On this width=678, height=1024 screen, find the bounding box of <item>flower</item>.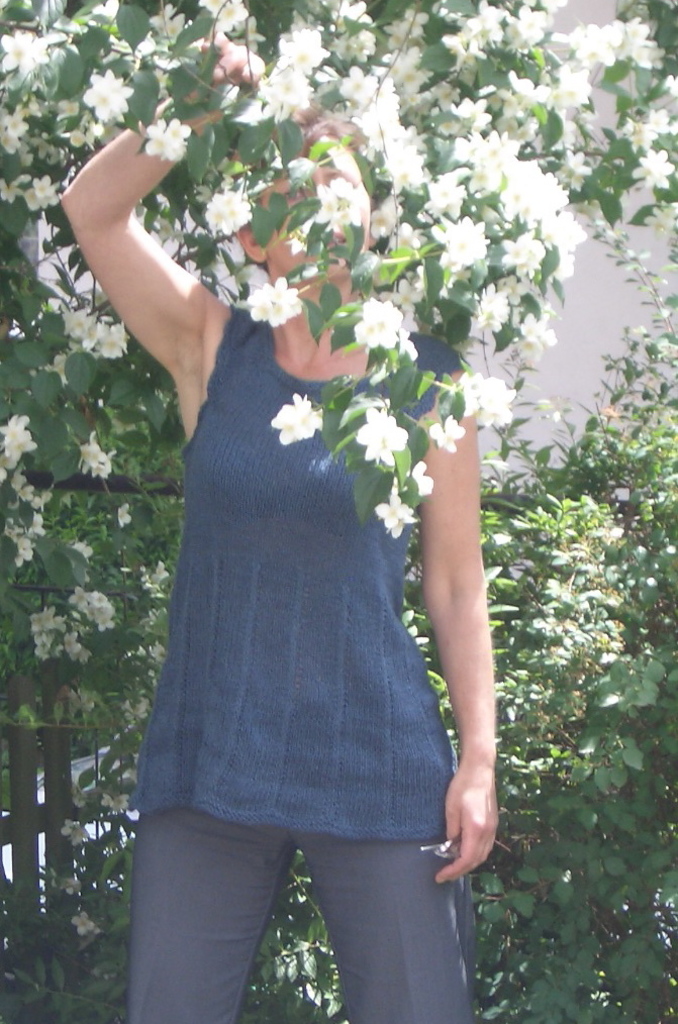
Bounding box: locate(428, 416, 463, 453).
